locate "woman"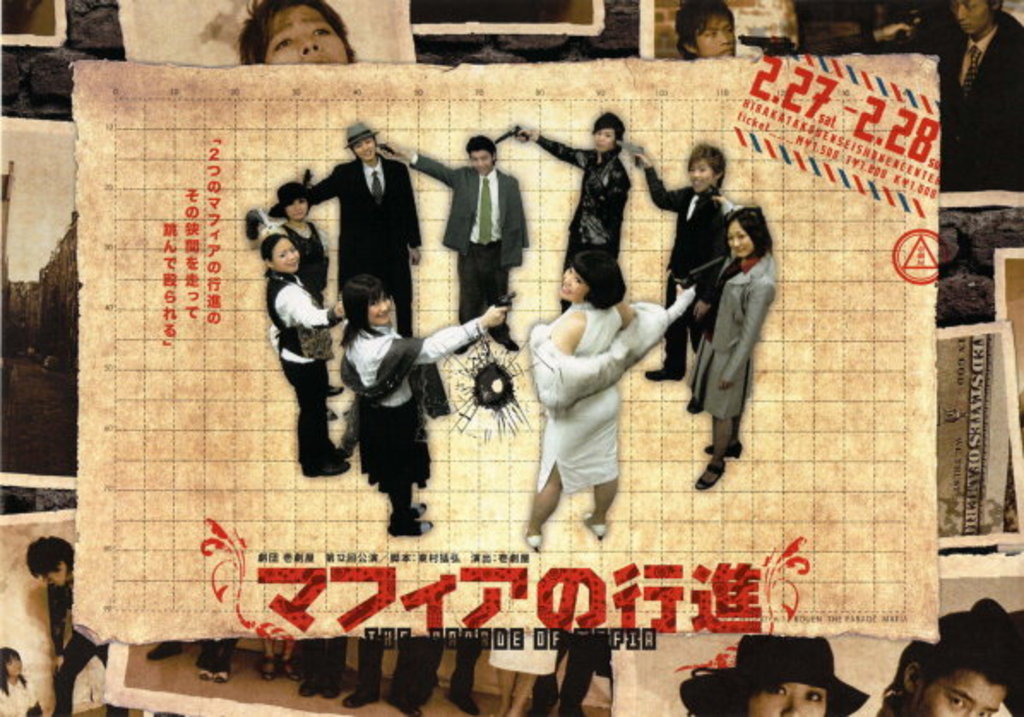
bbox=(264, 241, 346, 481)
